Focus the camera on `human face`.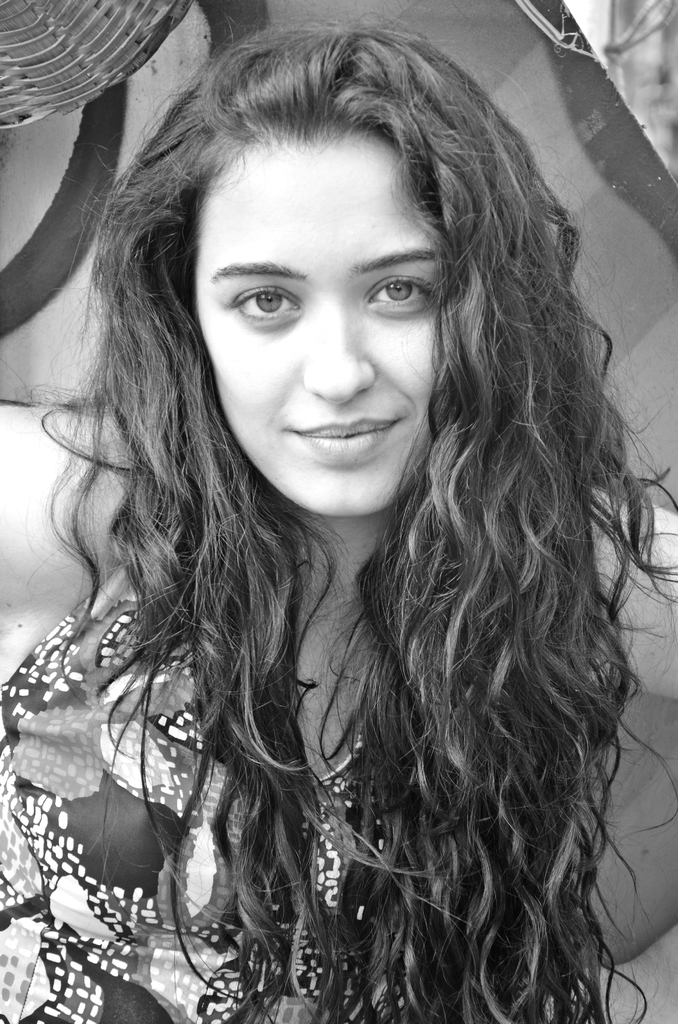
Focus region: bbox=[195, 143, 442, 515].
